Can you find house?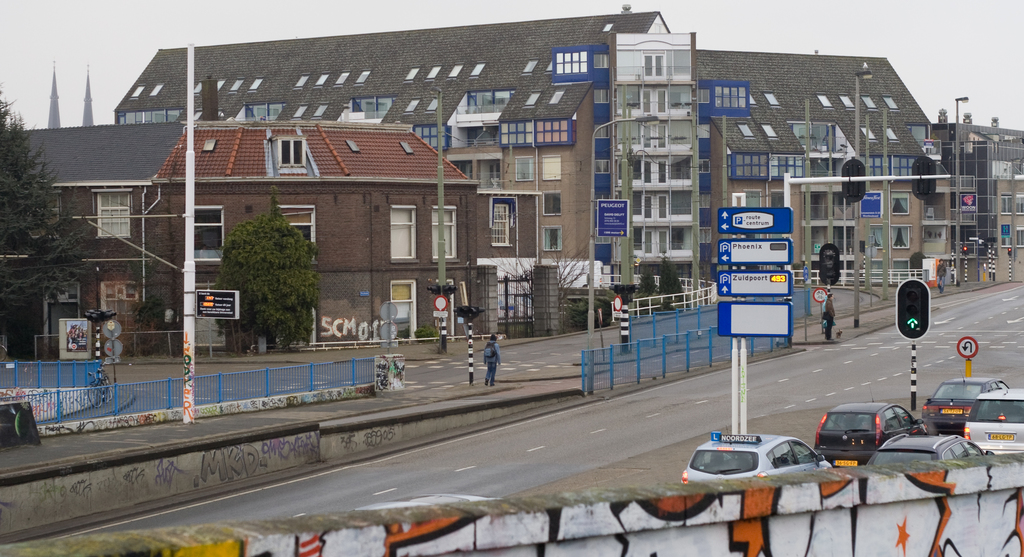
Yes, bounding box: select_region(1, 62, 188, 359).
